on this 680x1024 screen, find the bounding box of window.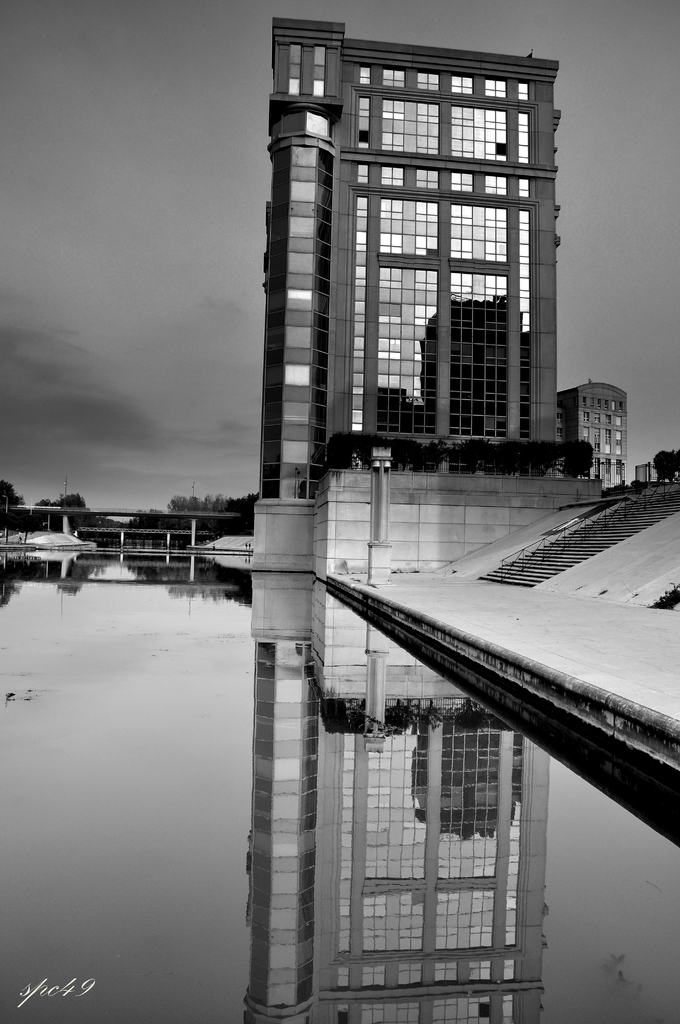
Bounding box: (314,47,326,95).
